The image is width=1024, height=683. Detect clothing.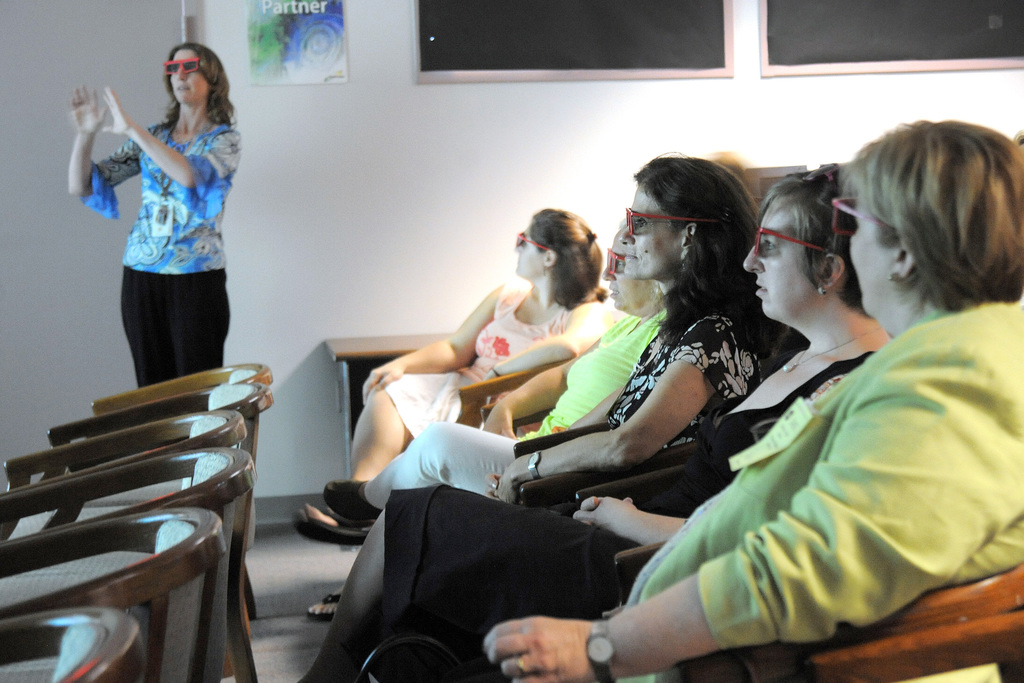
Detection: (left=364, top=315, right=763, bottom=502).
